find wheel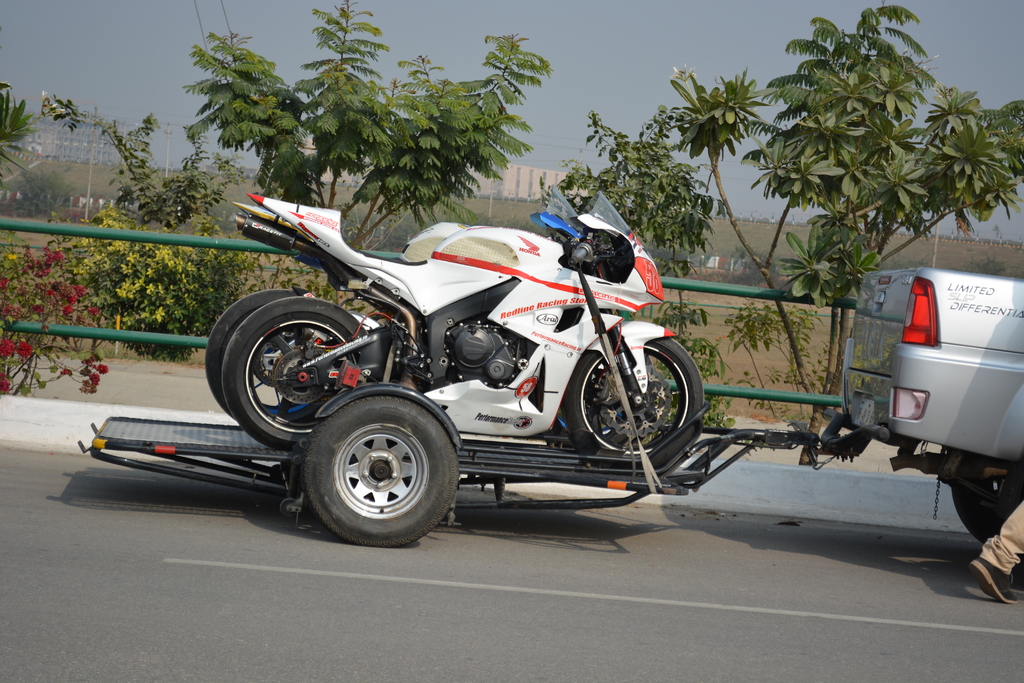
<bbox>951, 457, 1022, 564</bbox>
